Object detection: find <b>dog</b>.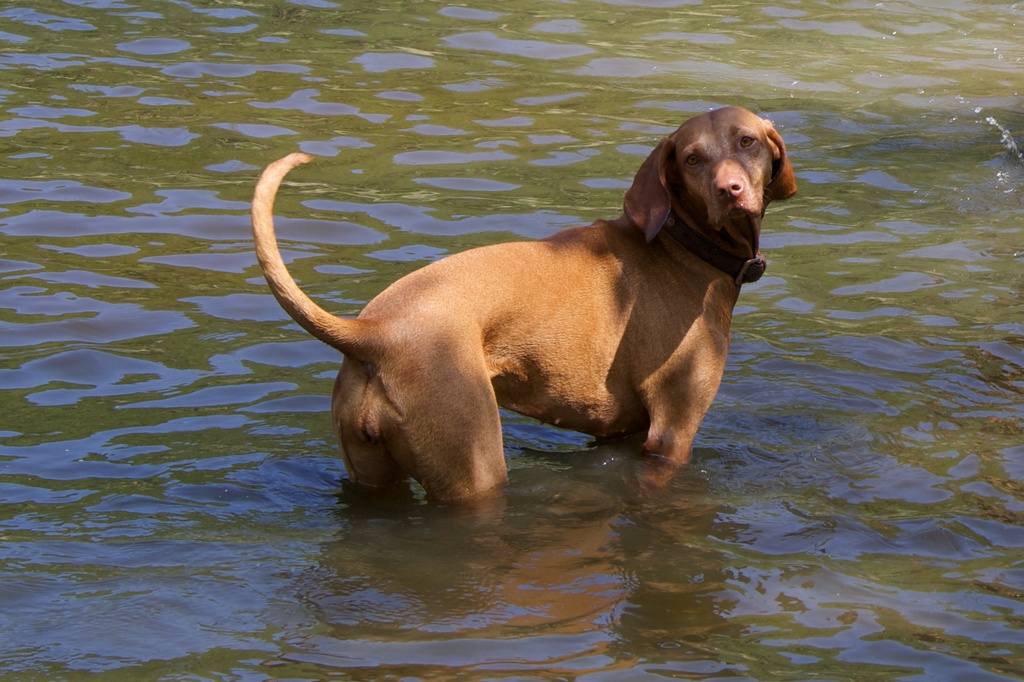
248, 108, 797, 524.
